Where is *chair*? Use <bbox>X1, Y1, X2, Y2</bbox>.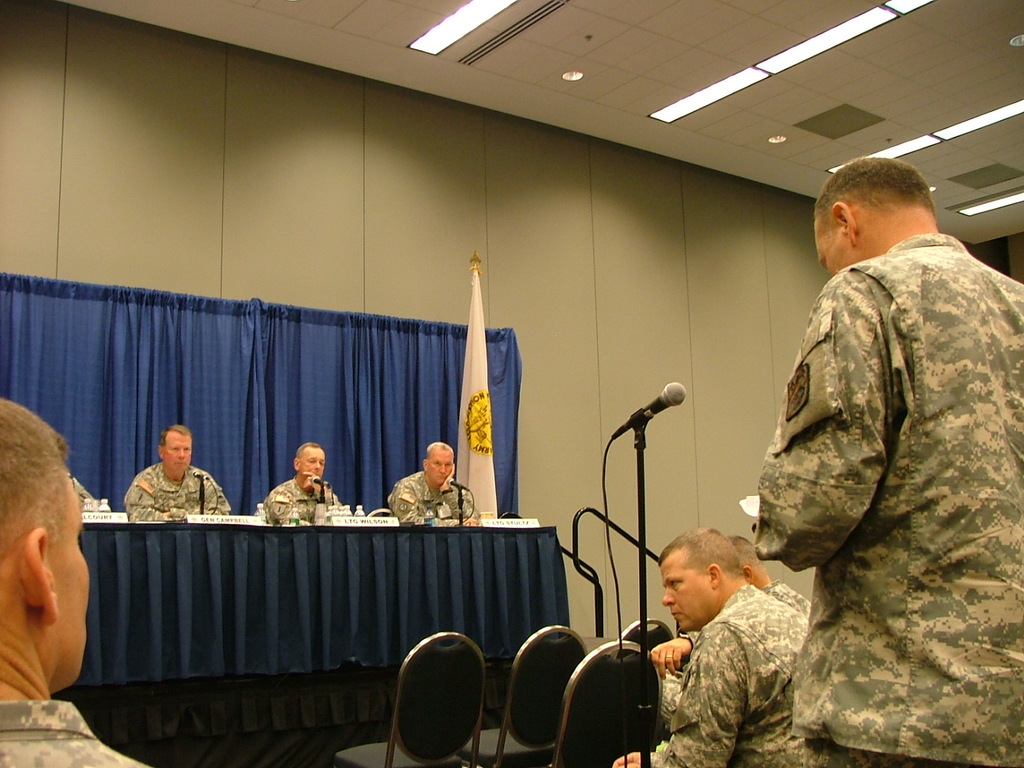
<bbox>458, 626, 590, 767</bbox>.
